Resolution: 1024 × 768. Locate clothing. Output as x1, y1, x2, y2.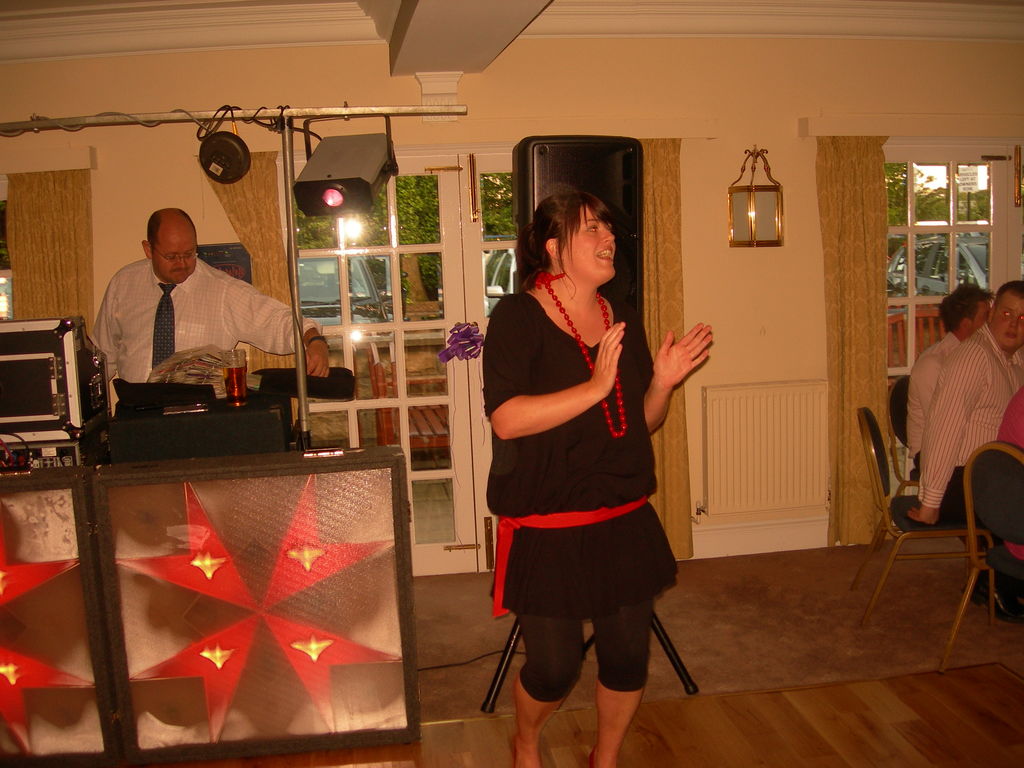
995, 384, 1023, 559.
